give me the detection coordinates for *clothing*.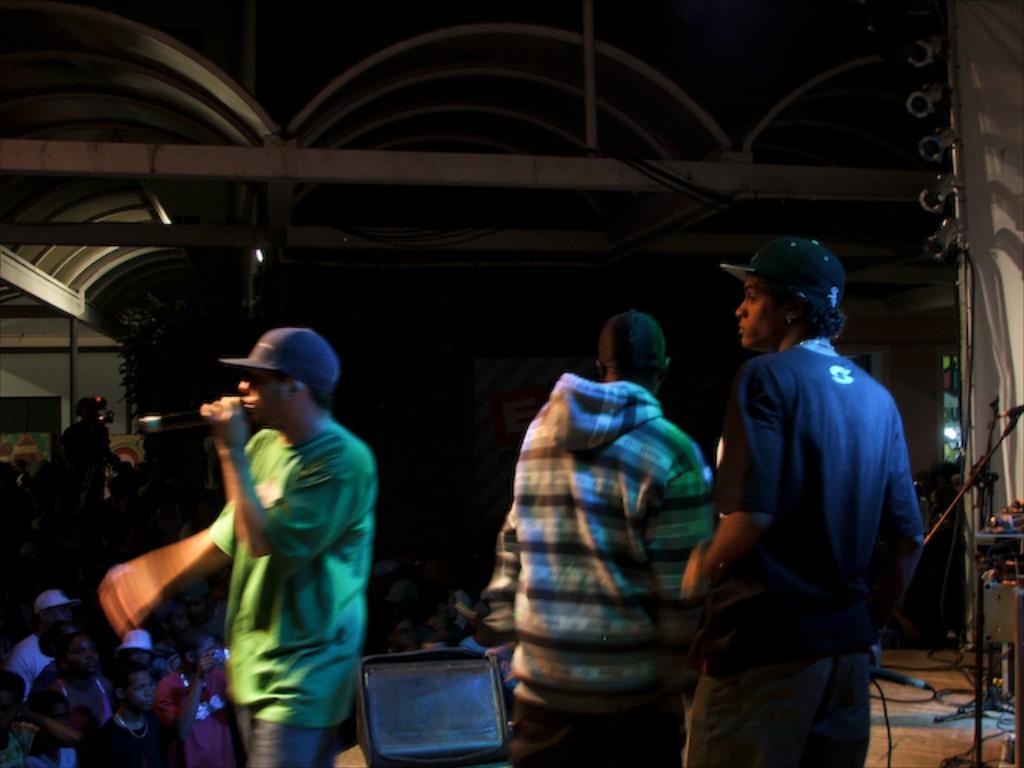
(704,270,920,742).
